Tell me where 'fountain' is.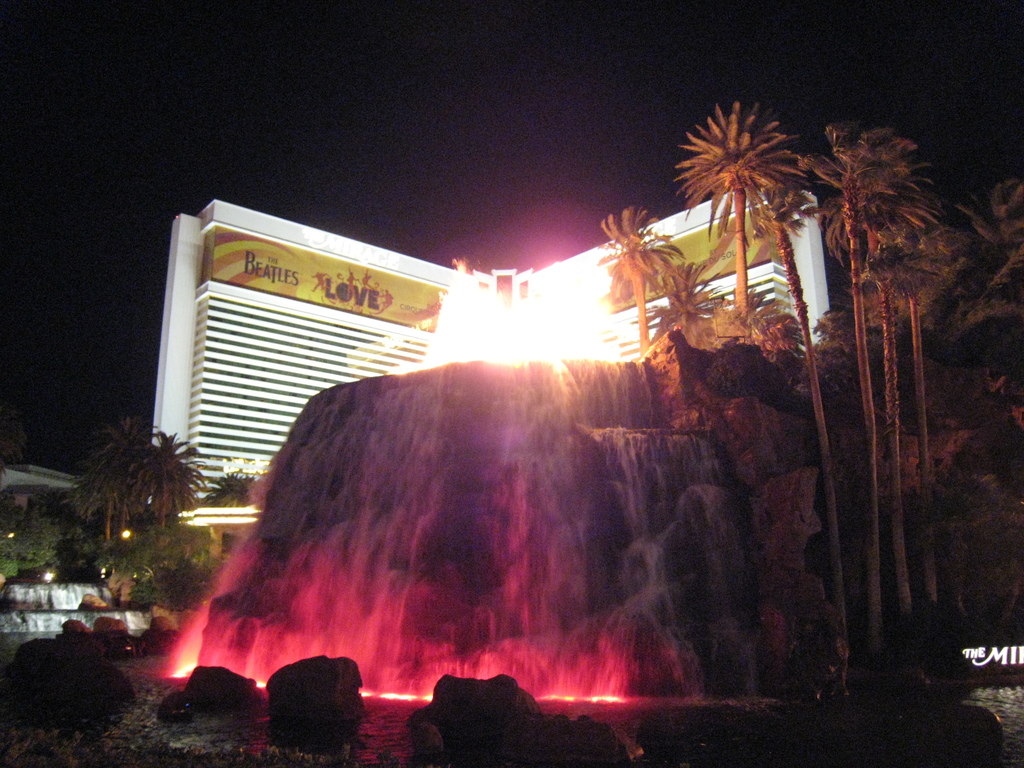
'fountain' is at (132, 168, 906, 729).
